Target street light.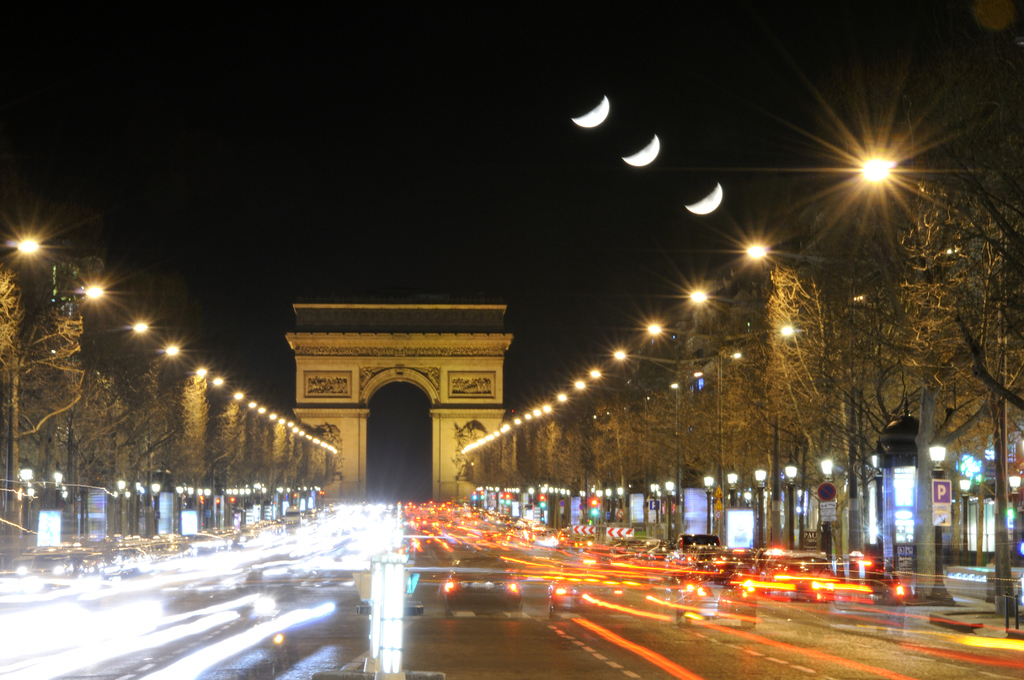
Target region: locate(725, 466, 739, 511).
